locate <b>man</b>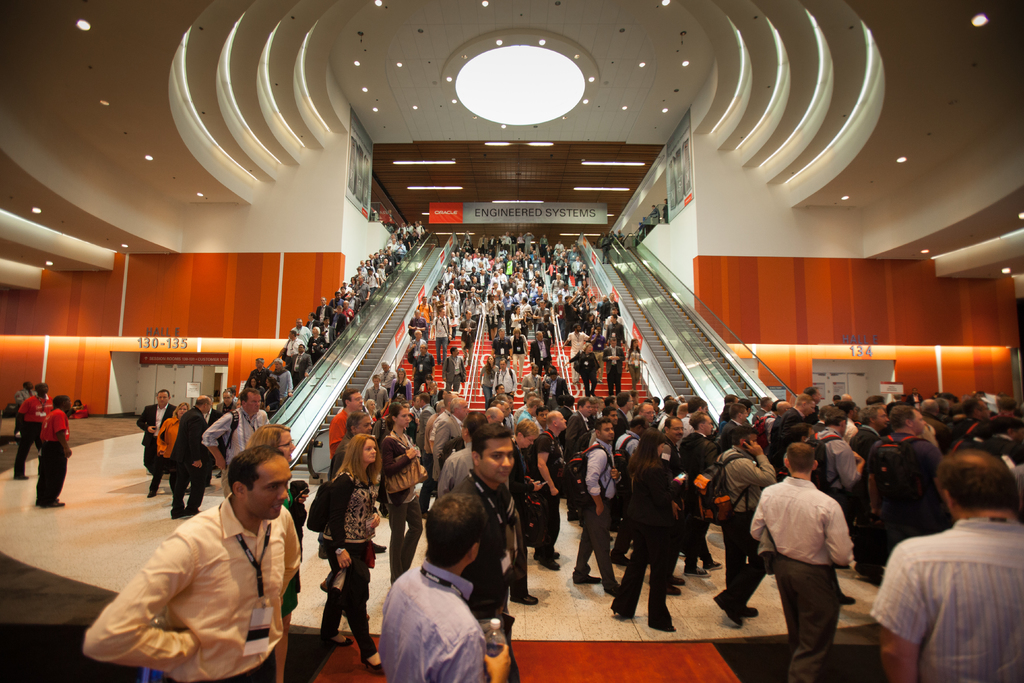
bbox=(12, 382, 54, 480)
